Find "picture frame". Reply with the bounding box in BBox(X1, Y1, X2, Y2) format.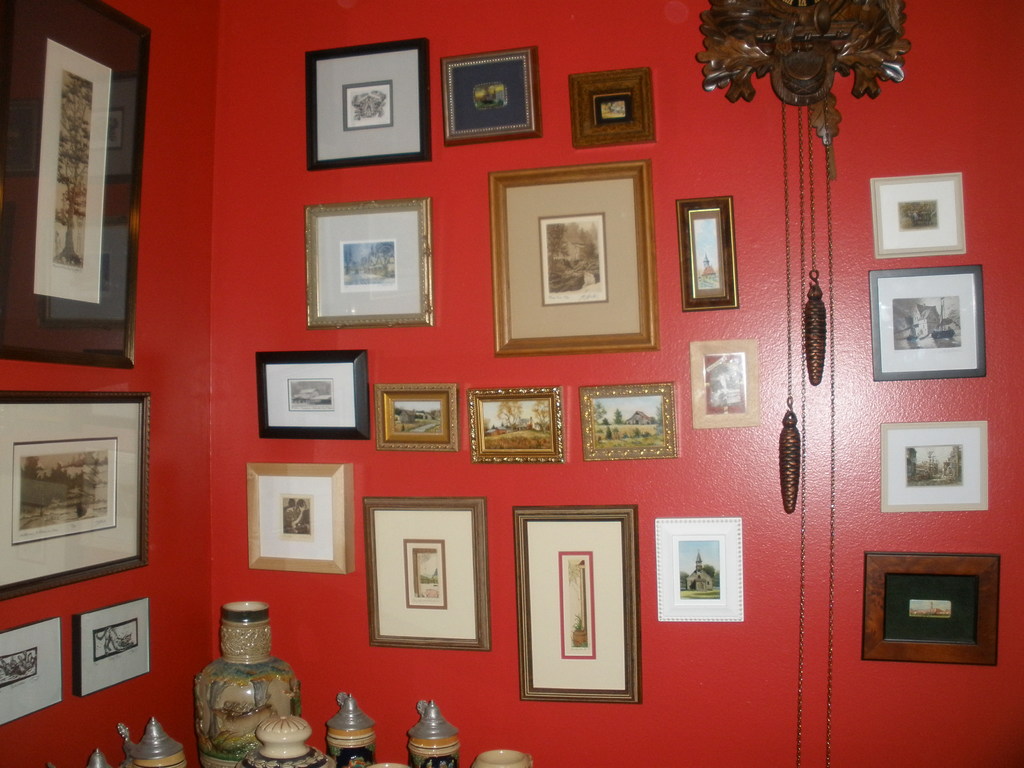
BBox(489, 157, 660, 357).
